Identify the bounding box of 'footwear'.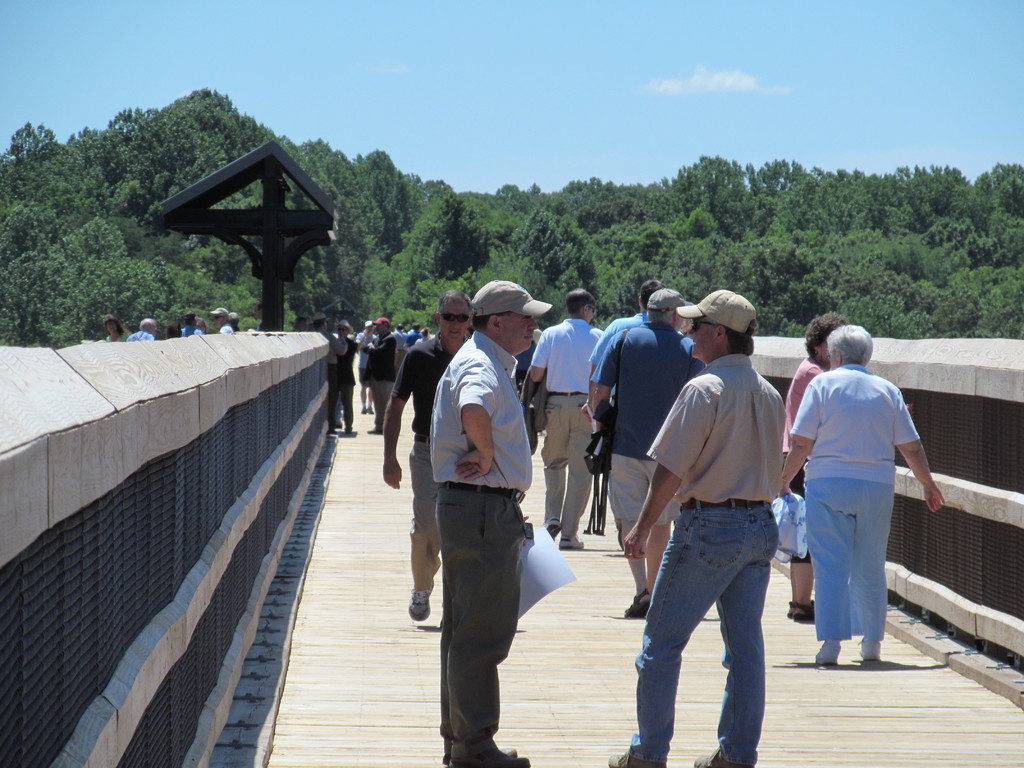
<bbox>802, 603, 815, 621</bbox>.
